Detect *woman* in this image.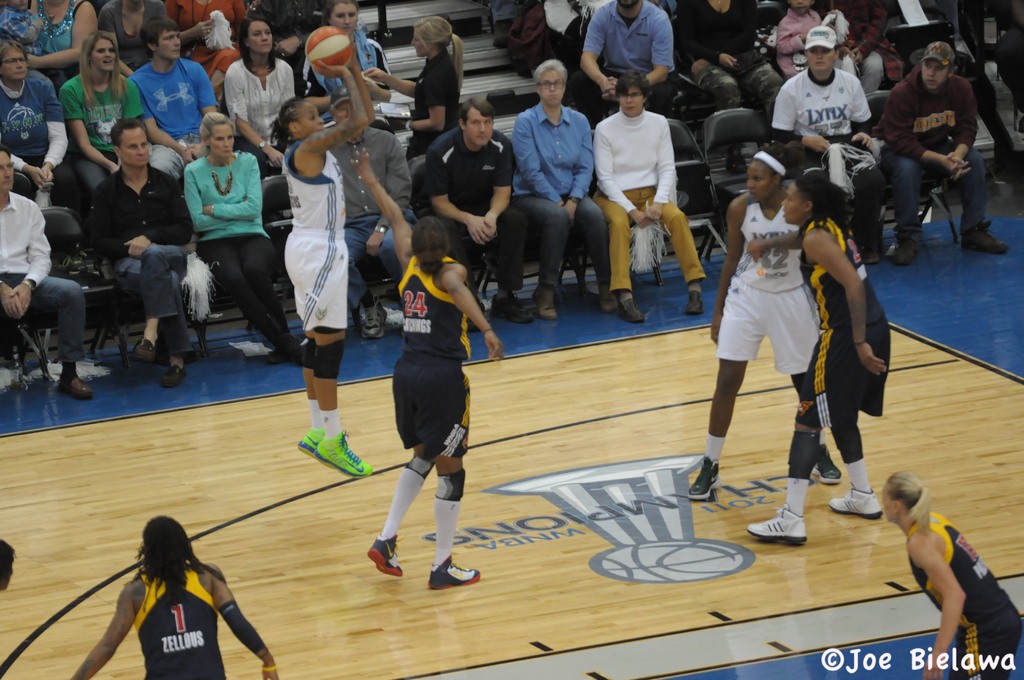
Detection: Rect(738, 172, 888, 546).
